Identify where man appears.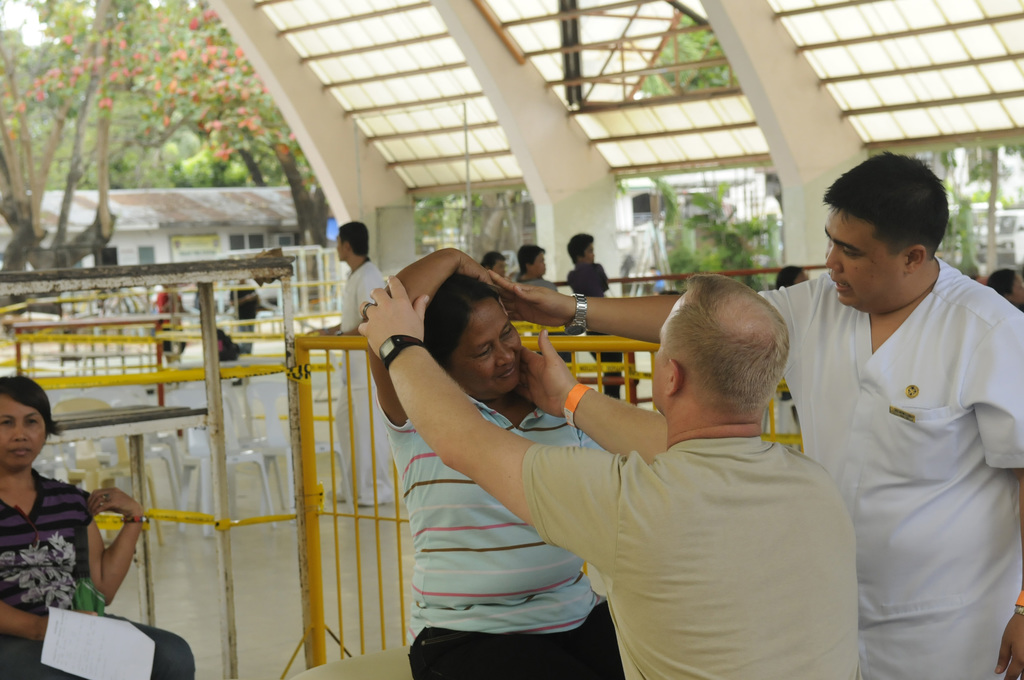
Appears at <region>353, 275, 858, 679</region>.
